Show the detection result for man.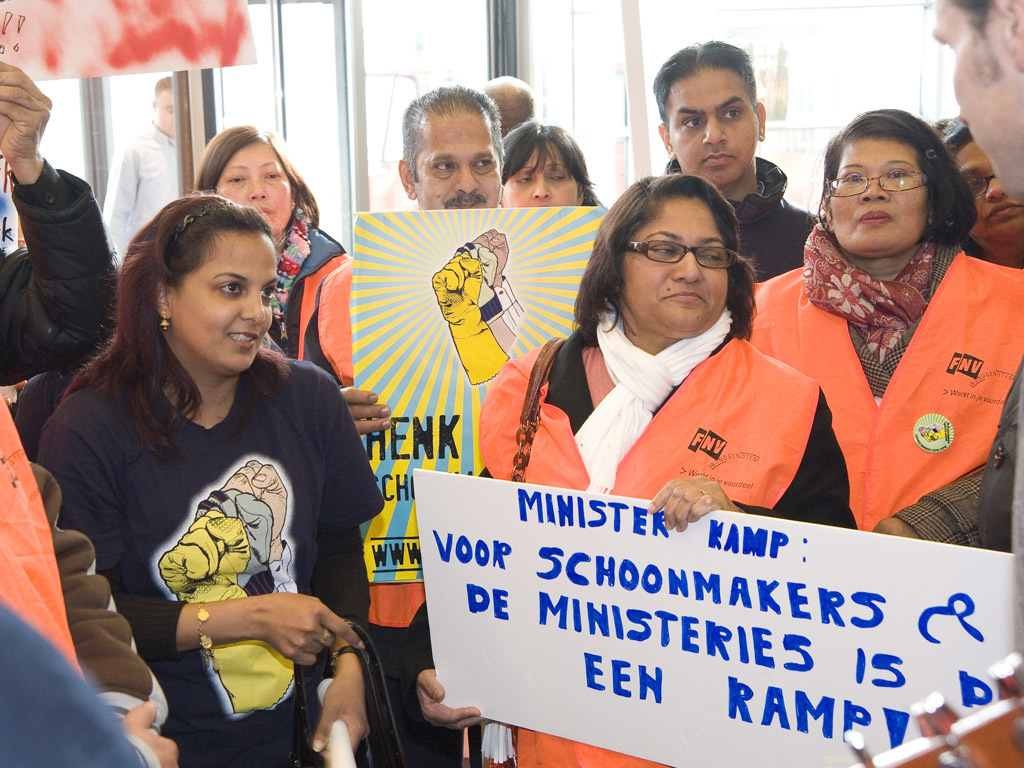
(0, 59, 130, 404).
